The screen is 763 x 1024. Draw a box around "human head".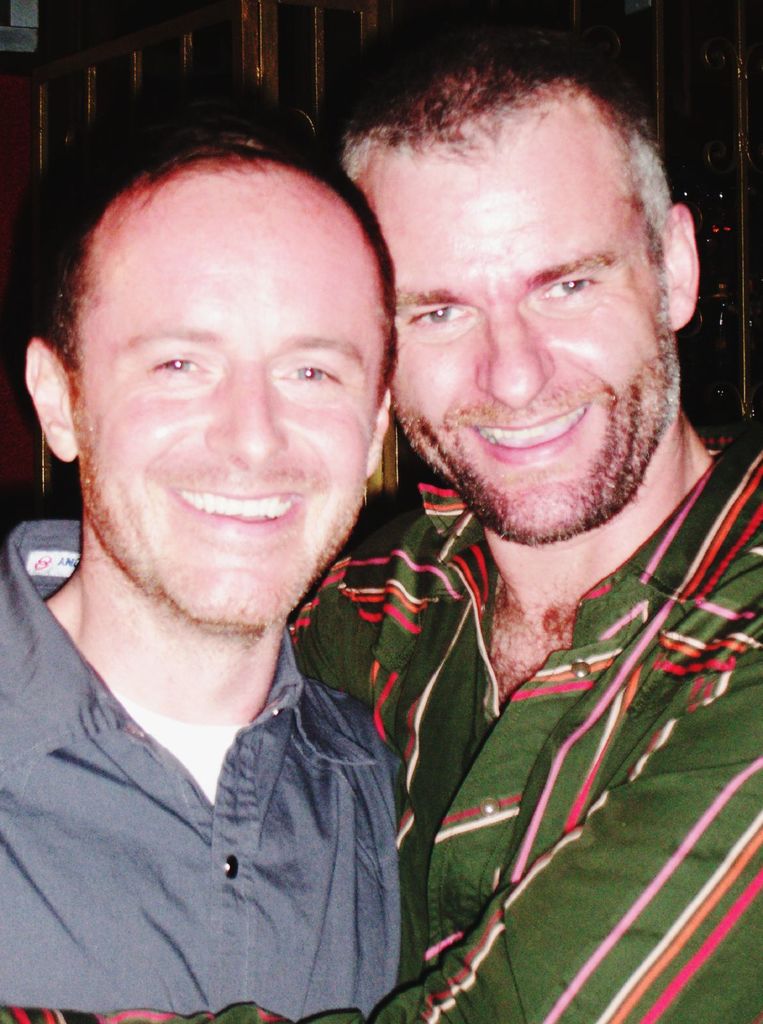
Rect(39, 113, 417, 555).
